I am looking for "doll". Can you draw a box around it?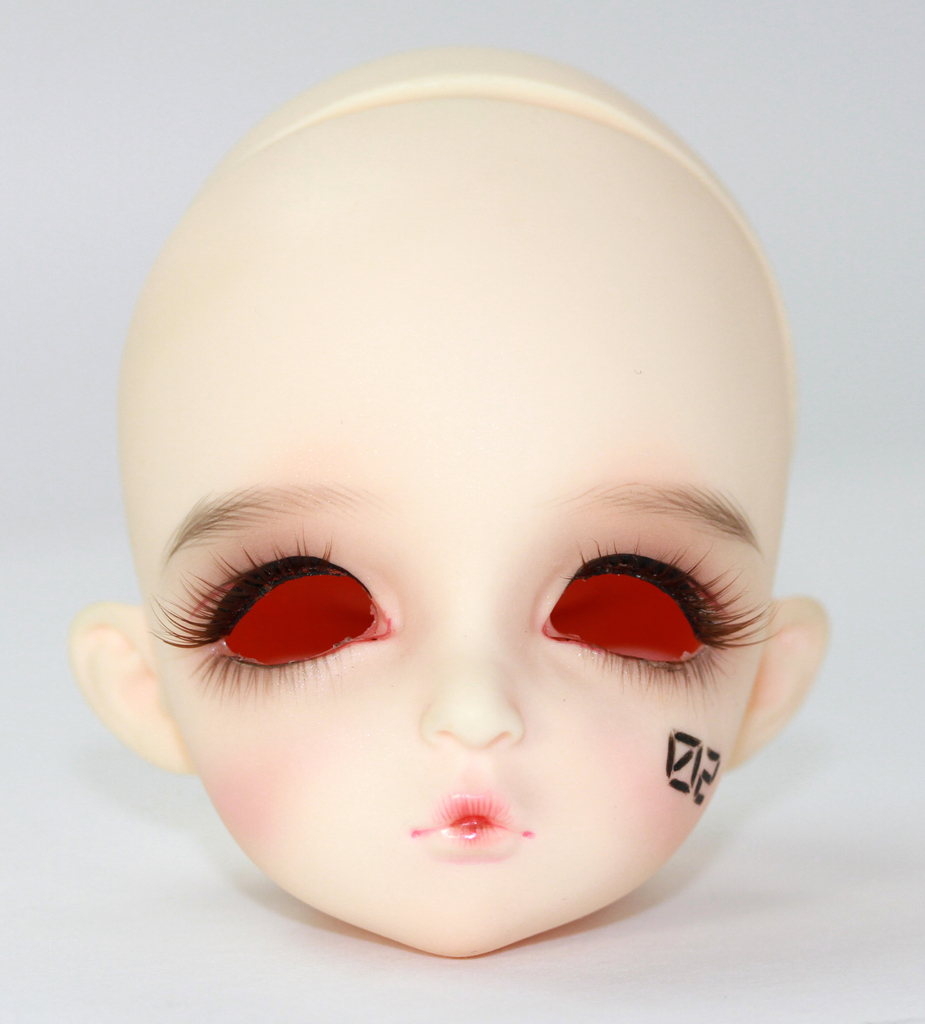
Sure, the bounding box is (x1=63, y1=71, x2=850, y2=933).
